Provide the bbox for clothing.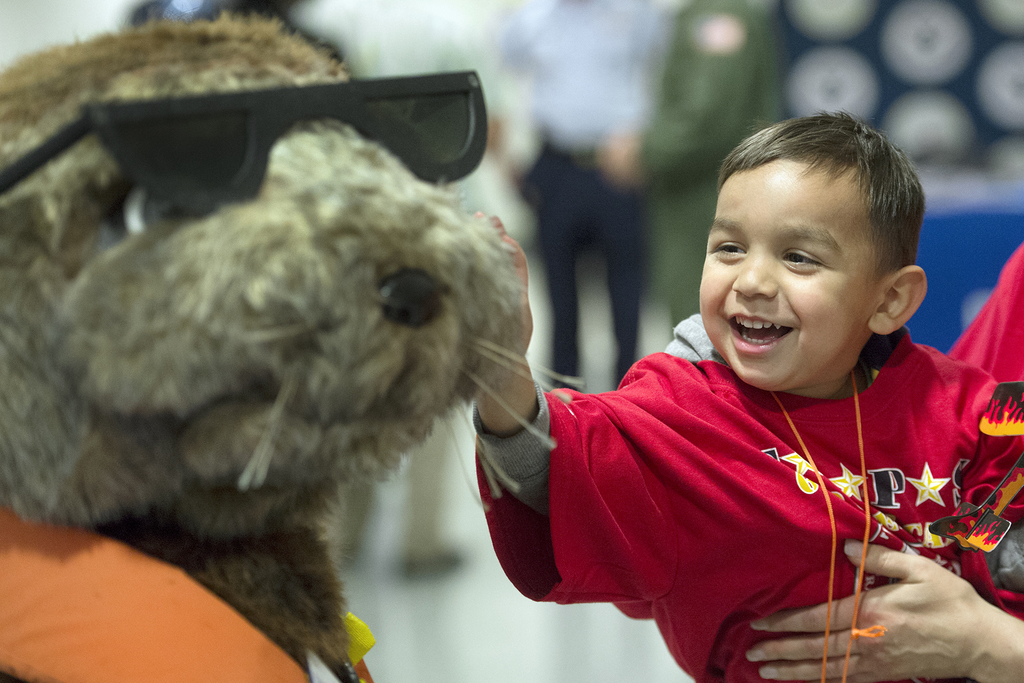
(left=511, top=311, right=991, bottom=674).
